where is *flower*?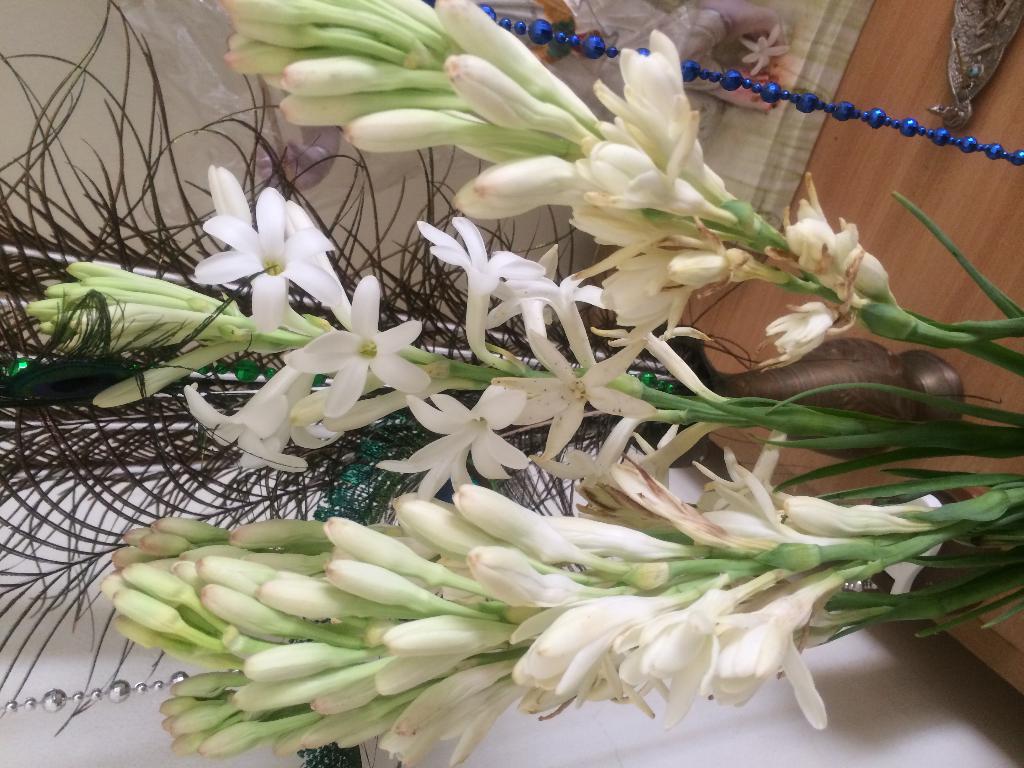
pyautogui.locateOnScreen(511, 323, 655, 463).
